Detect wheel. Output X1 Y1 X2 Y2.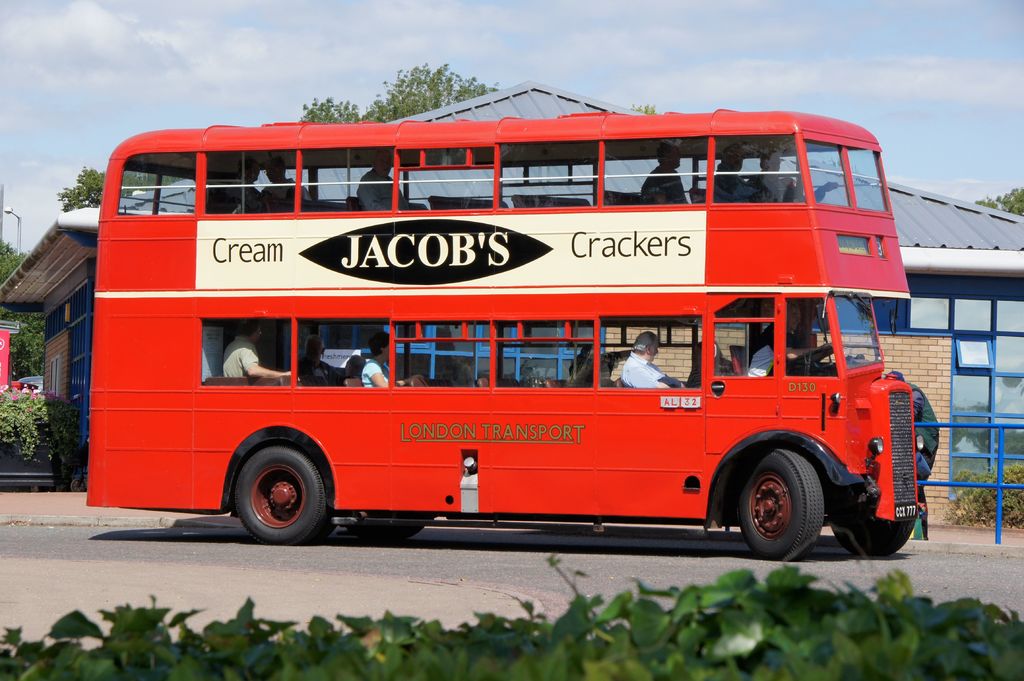
832 511 913 554.
